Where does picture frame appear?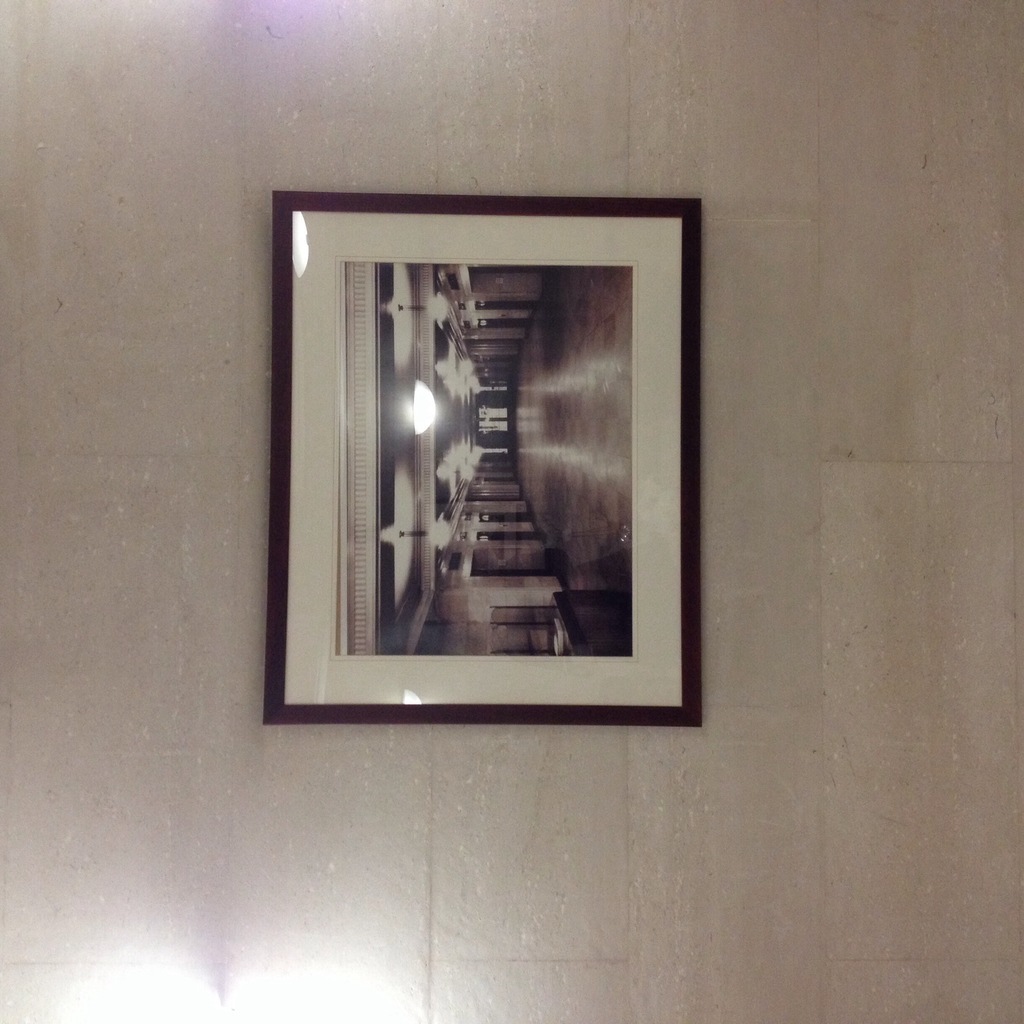
Appears at [left=253, top=143, right=744, bottom=708].
